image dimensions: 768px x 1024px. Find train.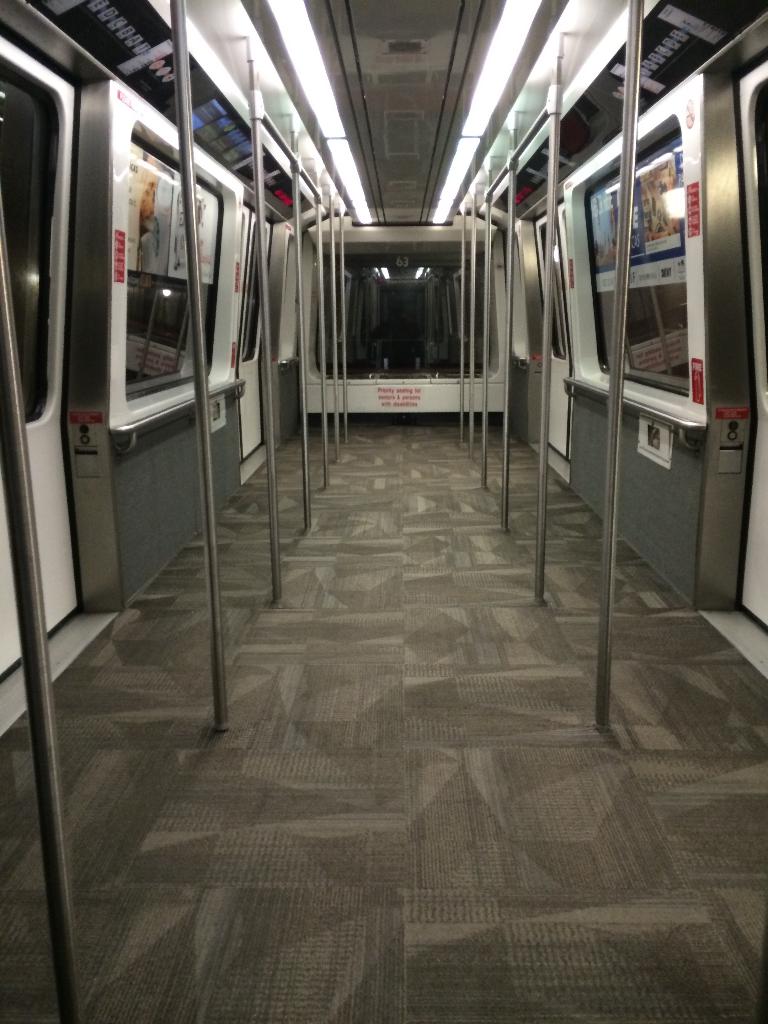
<region>0, 0, 767, 1023</region>.
